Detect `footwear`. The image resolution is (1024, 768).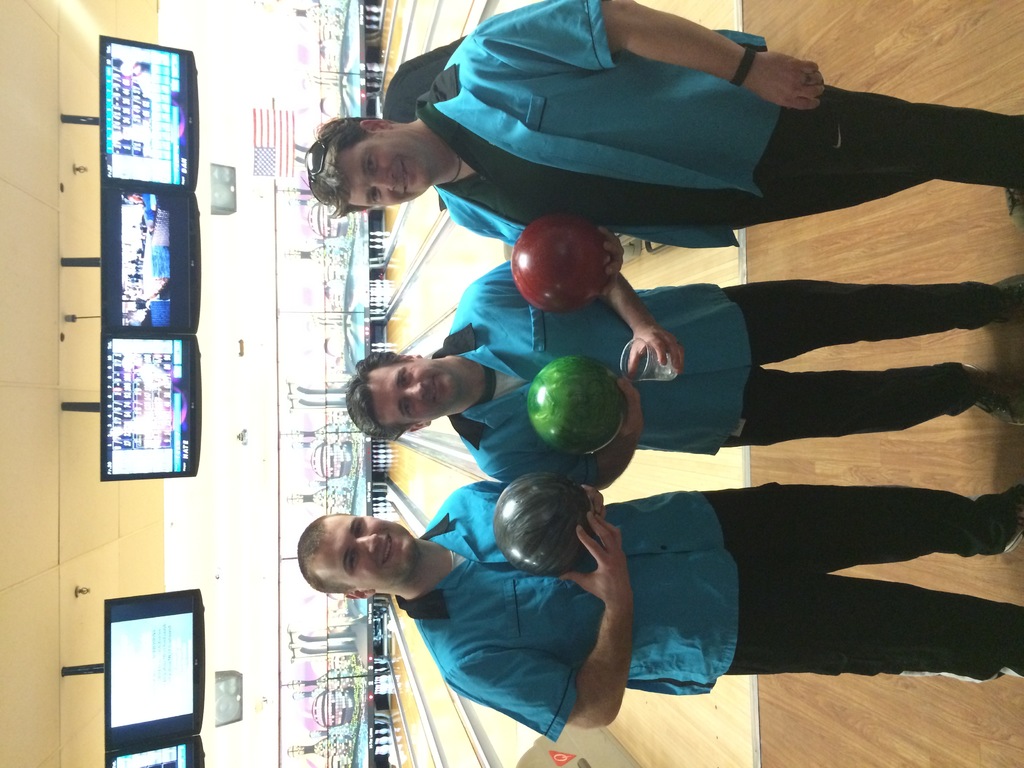
x1=989 y1=482 x2=1023 y2=556.
